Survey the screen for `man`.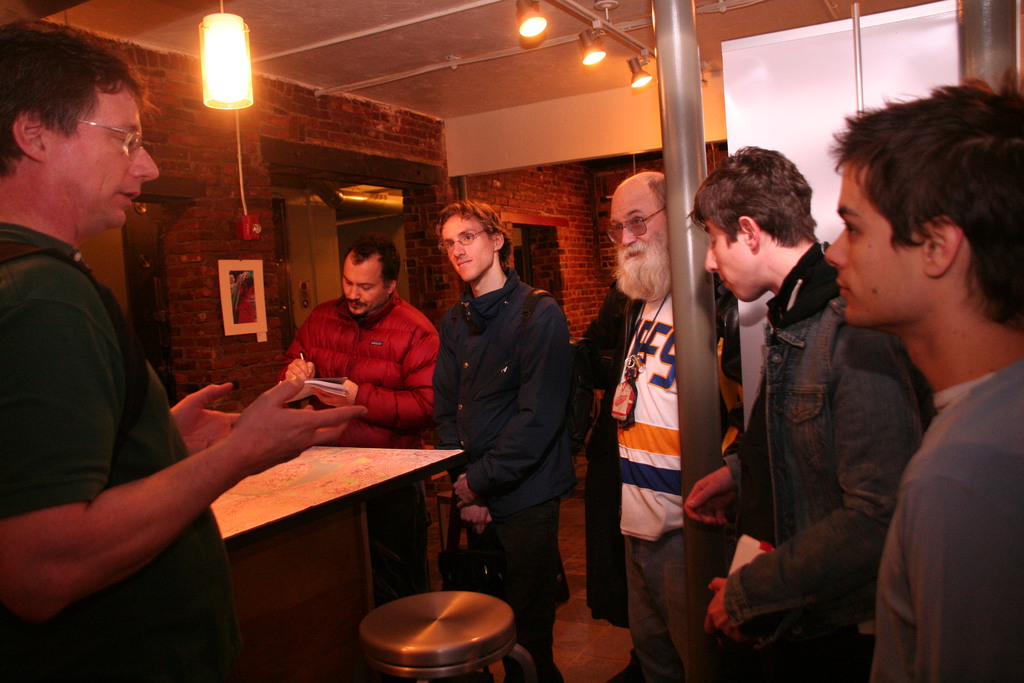
Survey found: BBox(824, 82, 1023, 682).
